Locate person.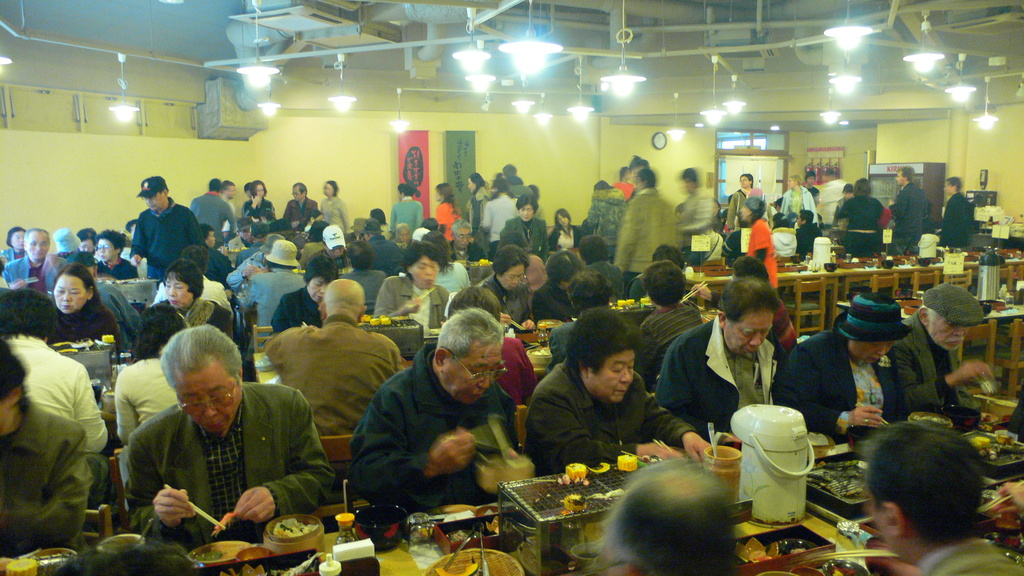
Bounding box: <bbox>552, 209, 583, 250</bbox>.
